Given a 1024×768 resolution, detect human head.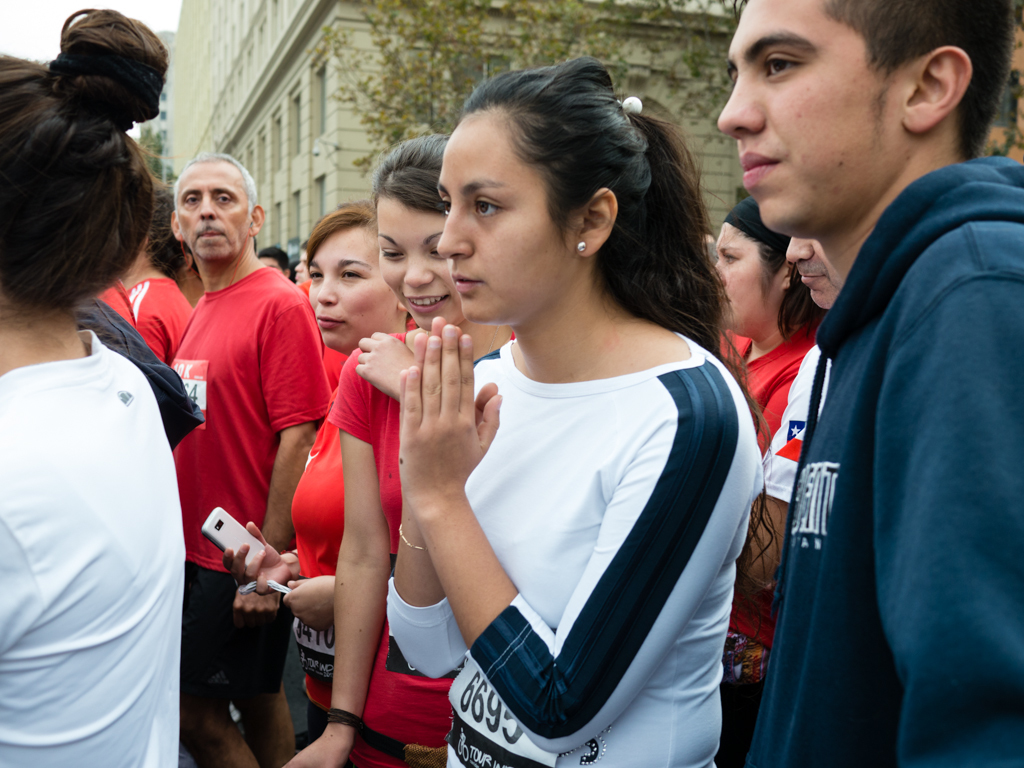
<box>434,50,722,327</box>.
